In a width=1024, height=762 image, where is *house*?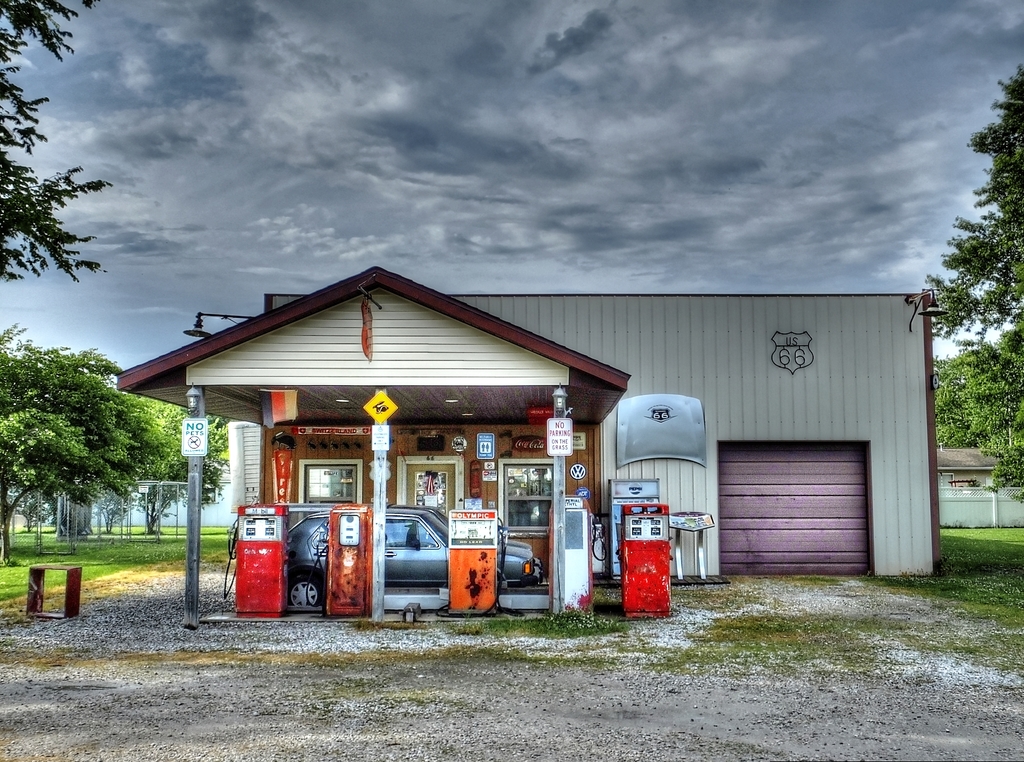
l=932, t=437, r=1004, b=492.
